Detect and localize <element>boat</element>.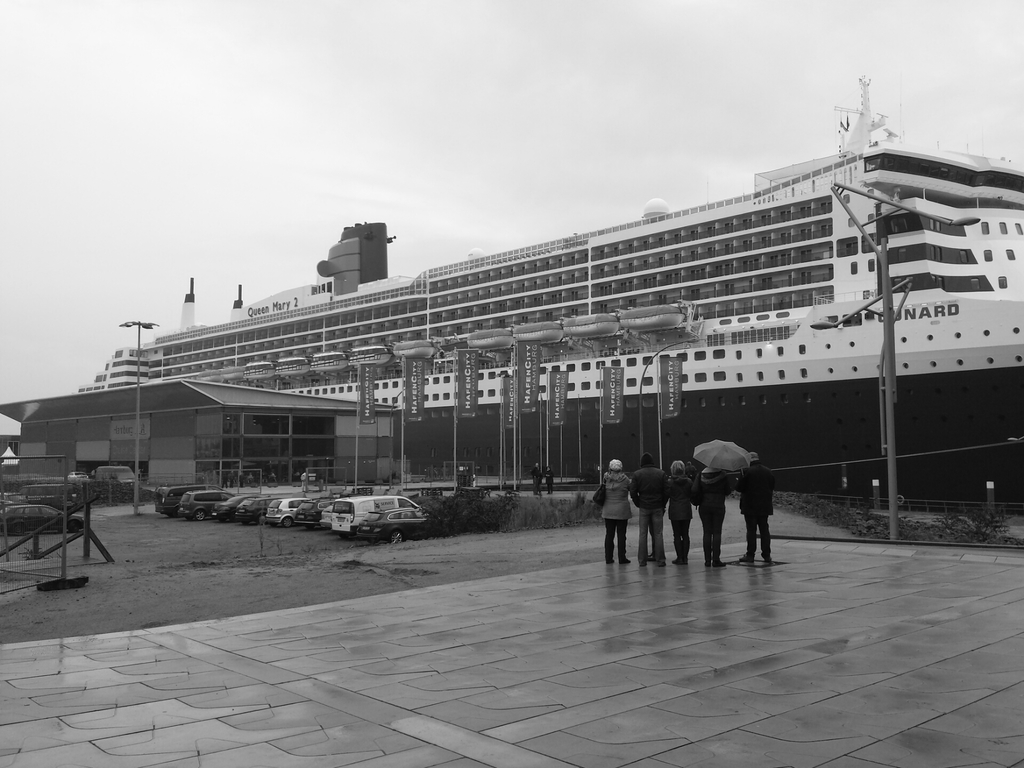
Localized at left=56, top=109, right=1011, bottom=484.
